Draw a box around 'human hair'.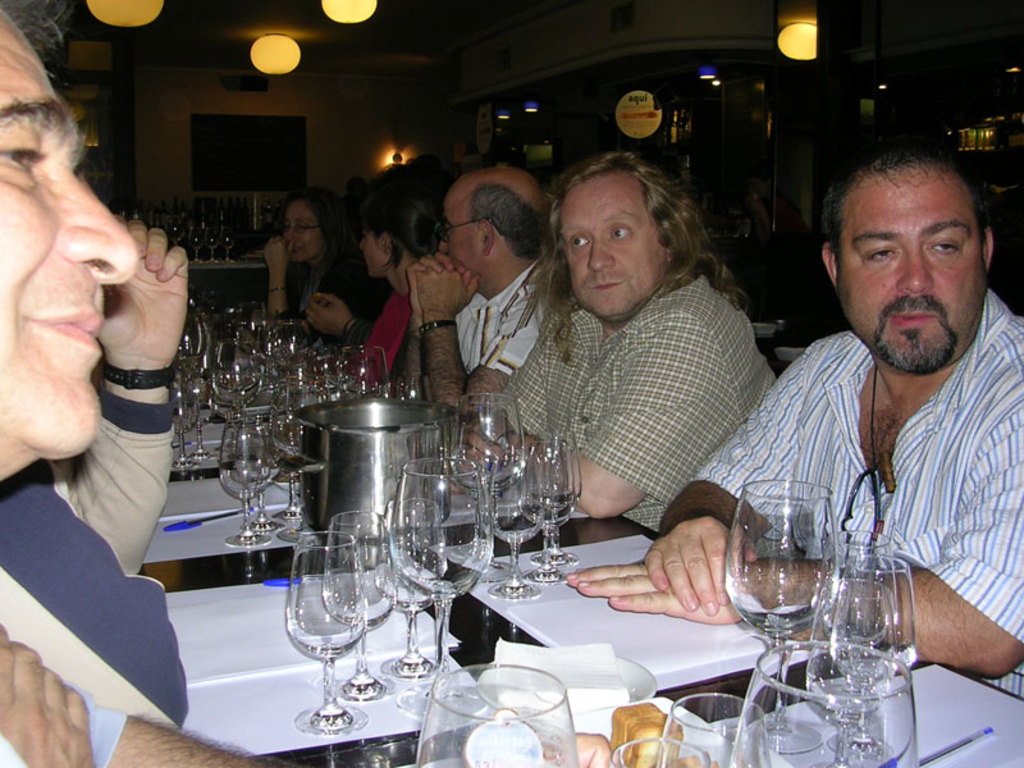
locate(0, 0, 77, 78).
